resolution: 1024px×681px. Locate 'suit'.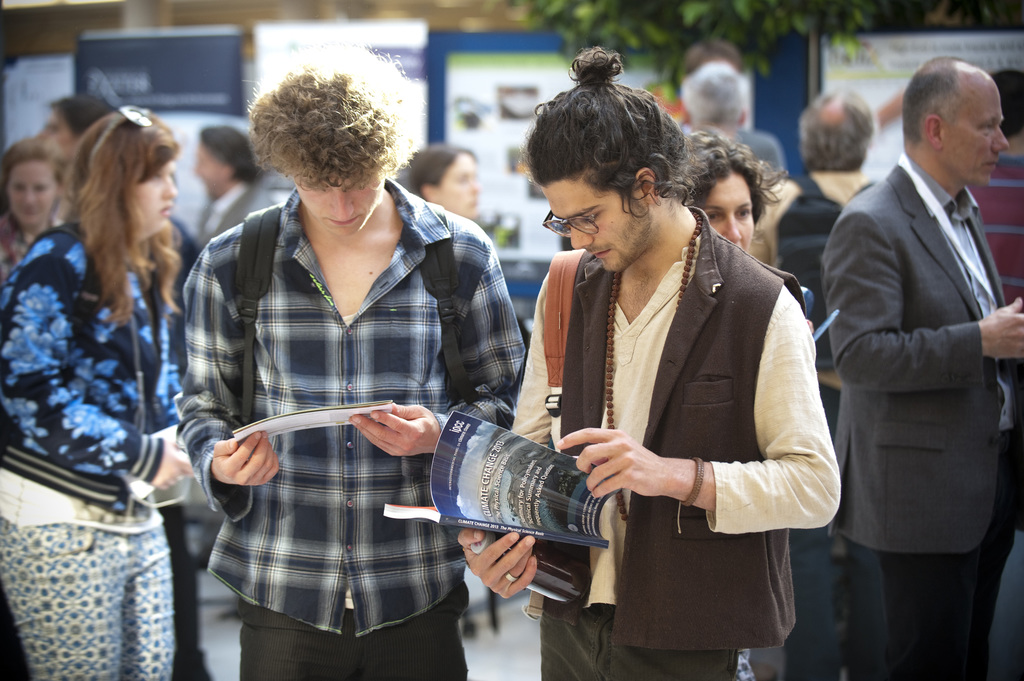
x1=821, y1=59, x2=1020, y2=664.
